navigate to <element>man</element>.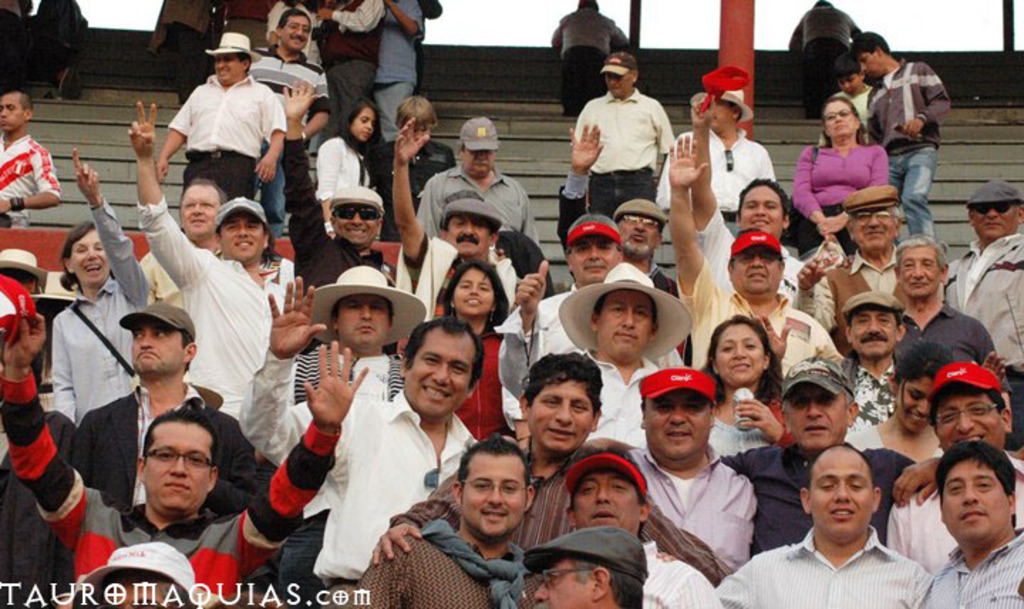
Navigation target: rect(509, 211, 623, 347).
